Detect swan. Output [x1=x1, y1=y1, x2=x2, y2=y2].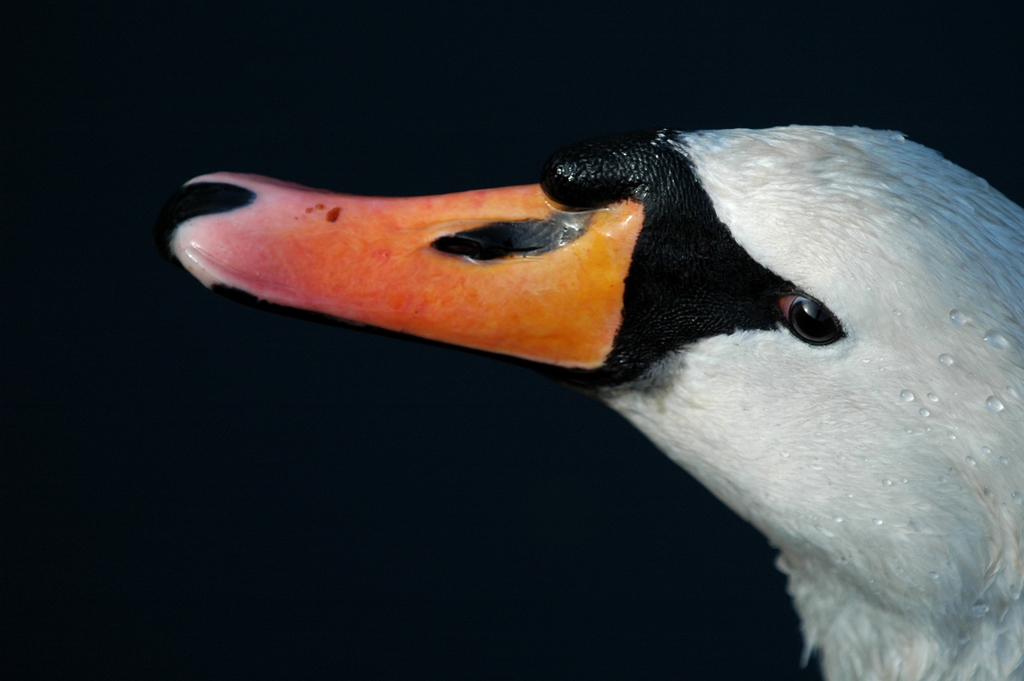
[x1=200, y1=108, x2=1023, y2=628].
